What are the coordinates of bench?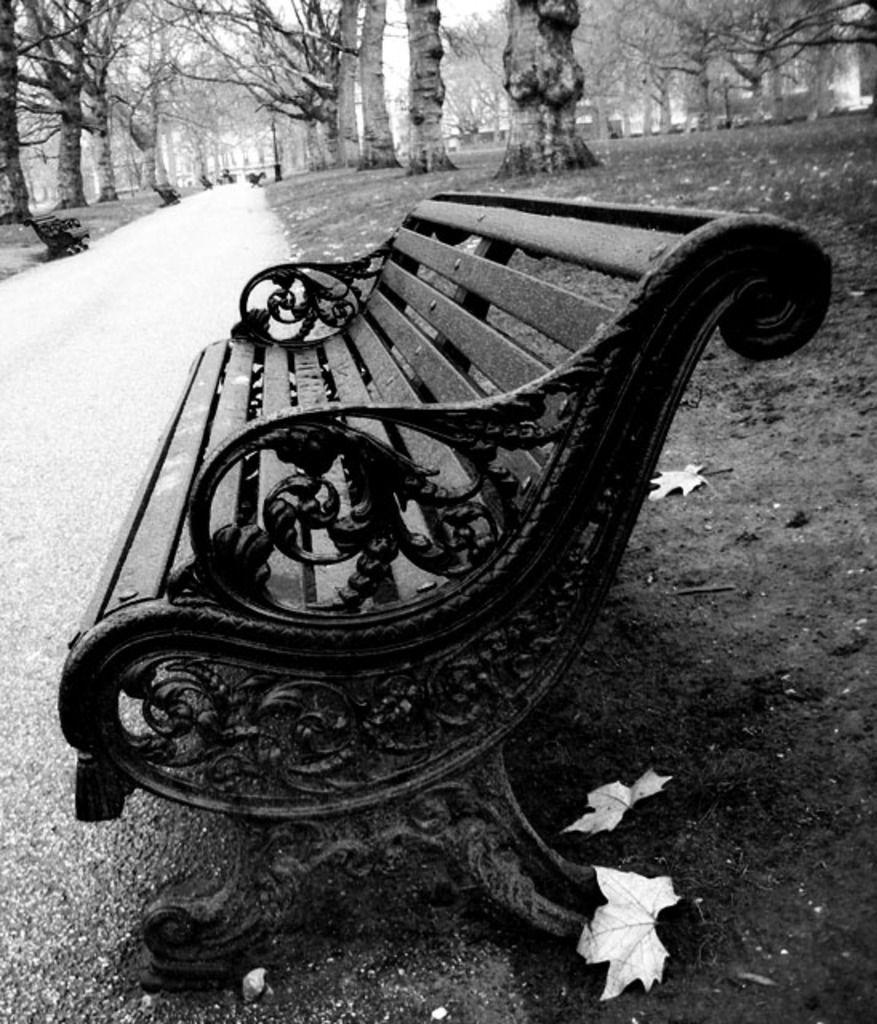
locate(198, 171, 213, 197).
